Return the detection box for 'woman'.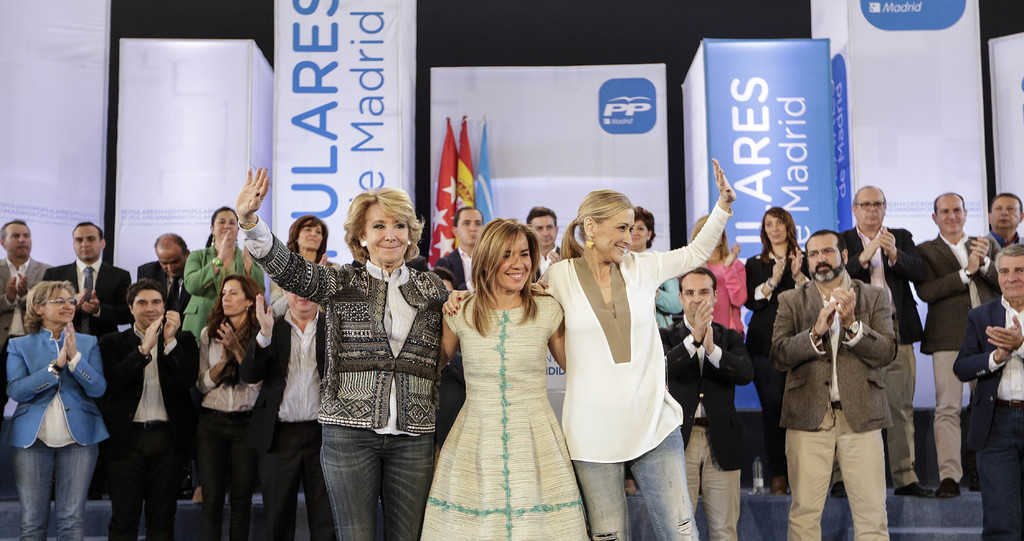
[left=271, top=211, right=339, bottom=314].
